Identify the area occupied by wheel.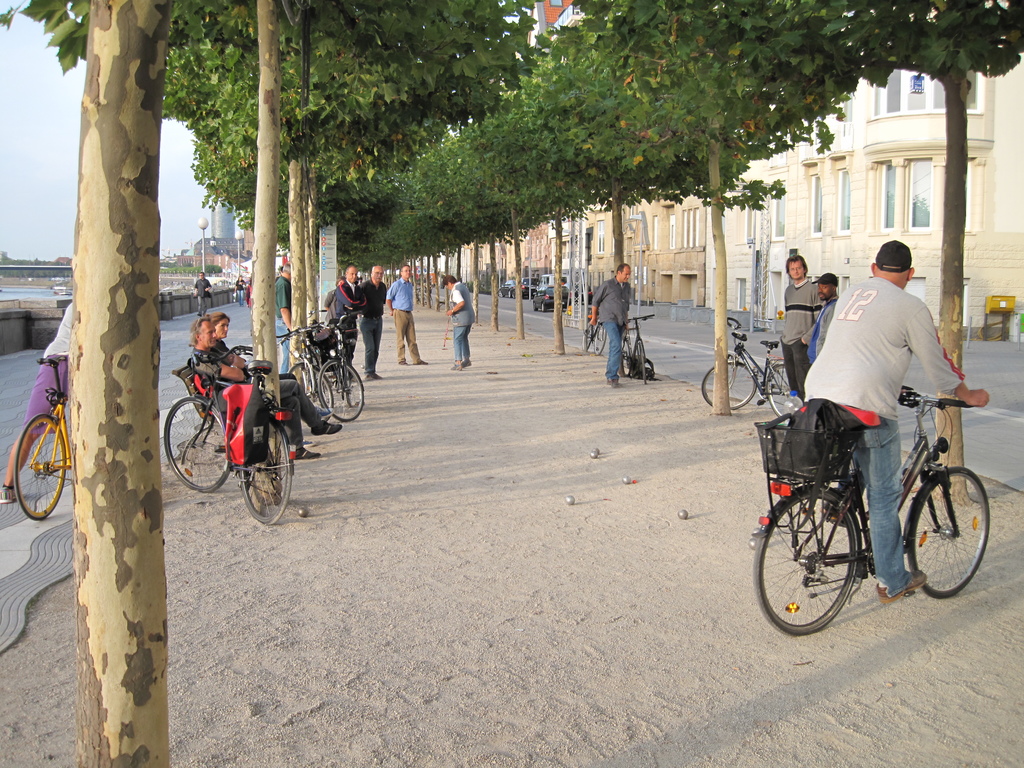
Area: x1=587 y1=299 x2=593 y2=307.
